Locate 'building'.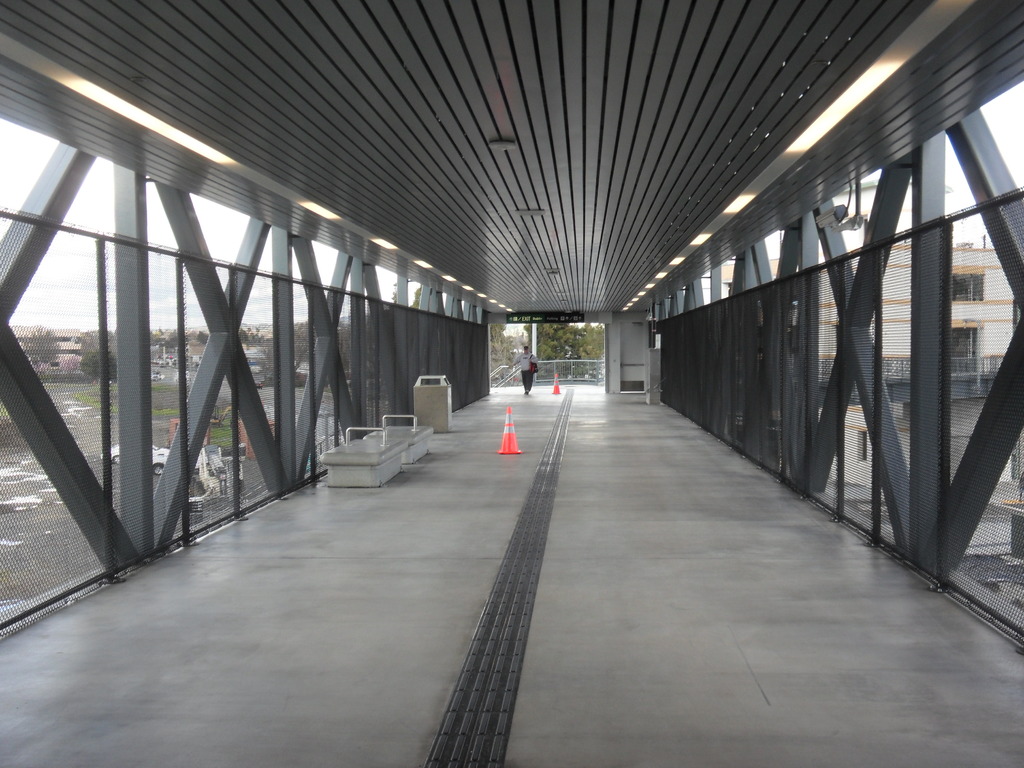
Bounding box: [left=732, top=179, right=1012, bottom=474].
